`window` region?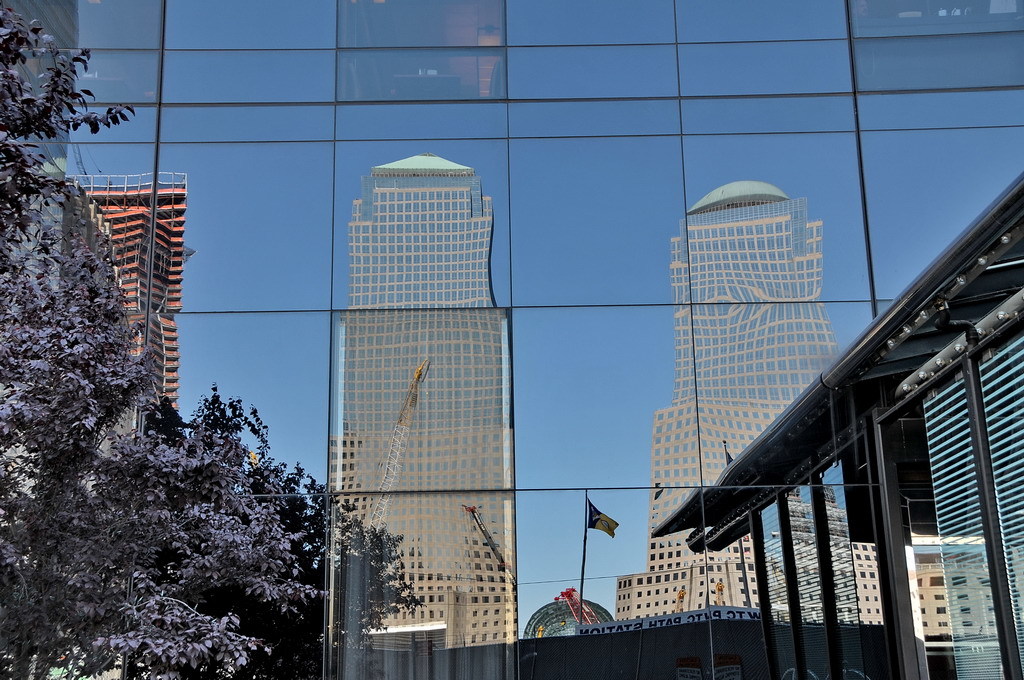
652, 554, 654, 559
